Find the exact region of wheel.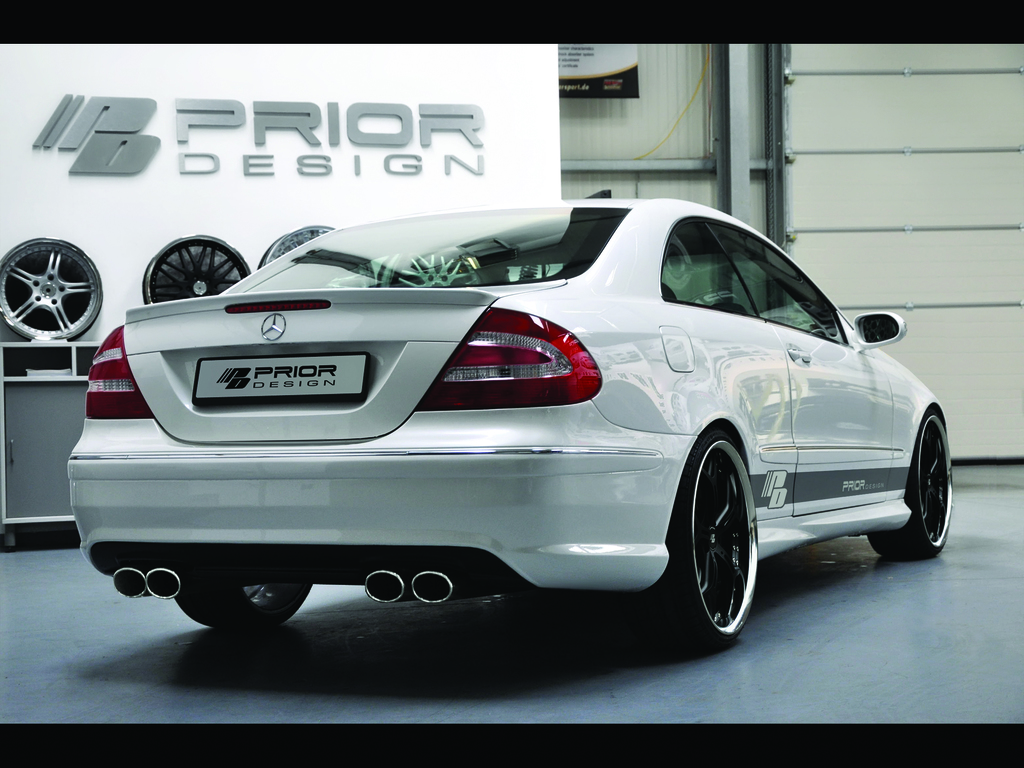
Exact region: 173 579 312 634.
